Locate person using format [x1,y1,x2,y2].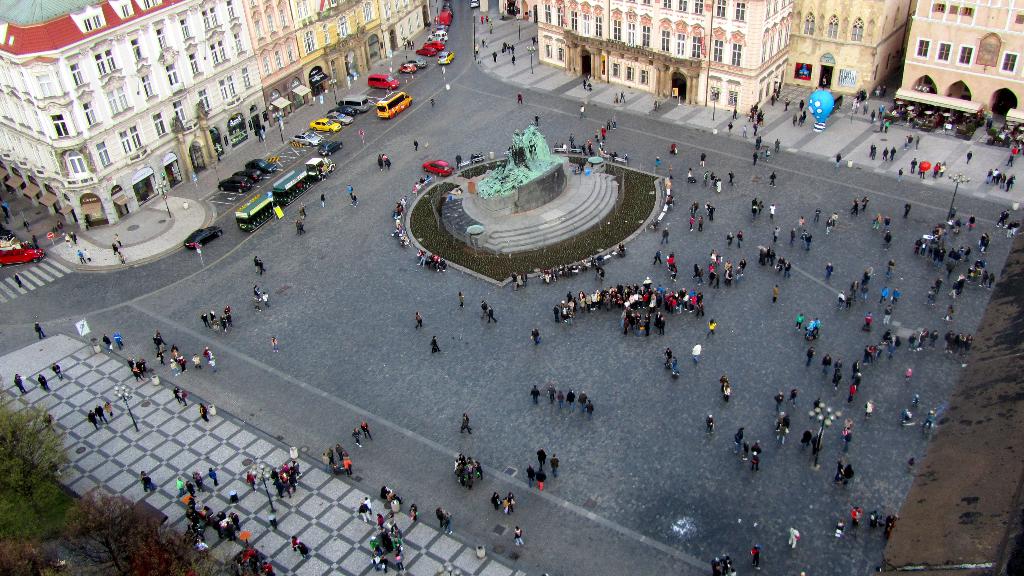
[890,513,895,532].
